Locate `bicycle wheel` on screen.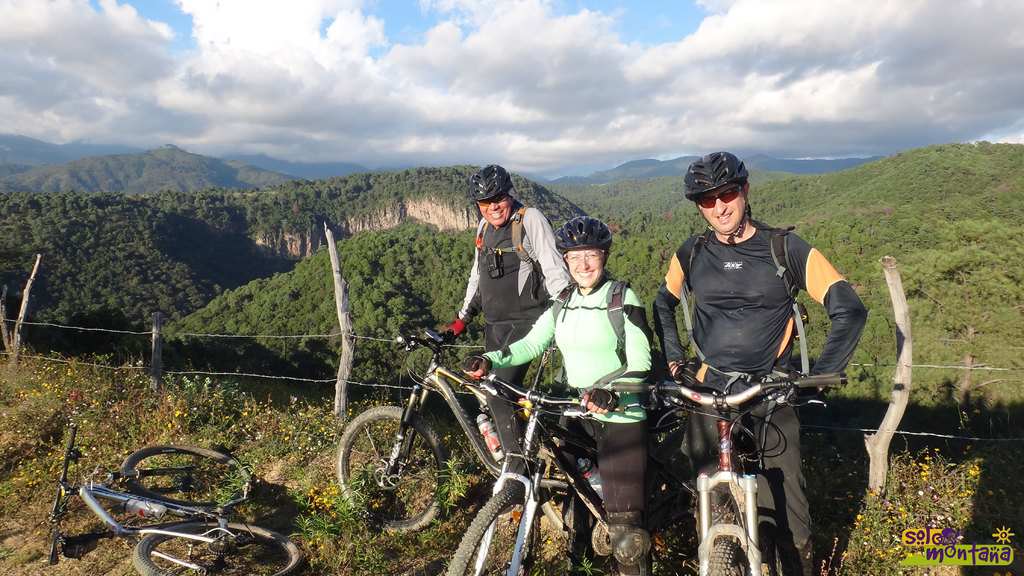
On screen at [left=135, top=517, right=299, bottom=575].
